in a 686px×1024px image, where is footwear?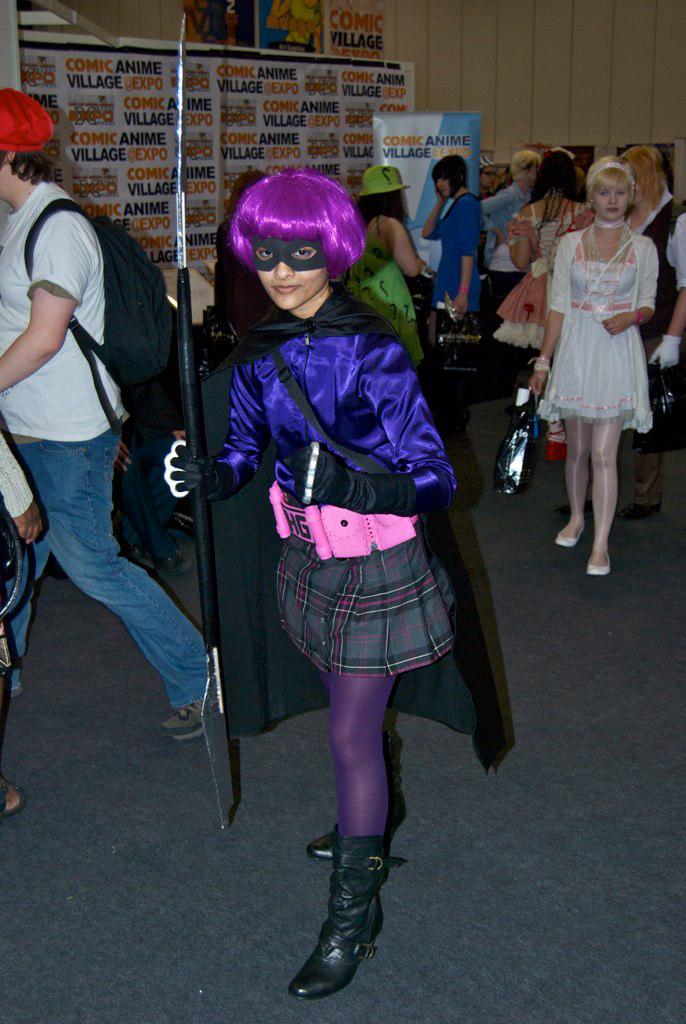
x1=588, y1=562, x2=613, y2=576.
